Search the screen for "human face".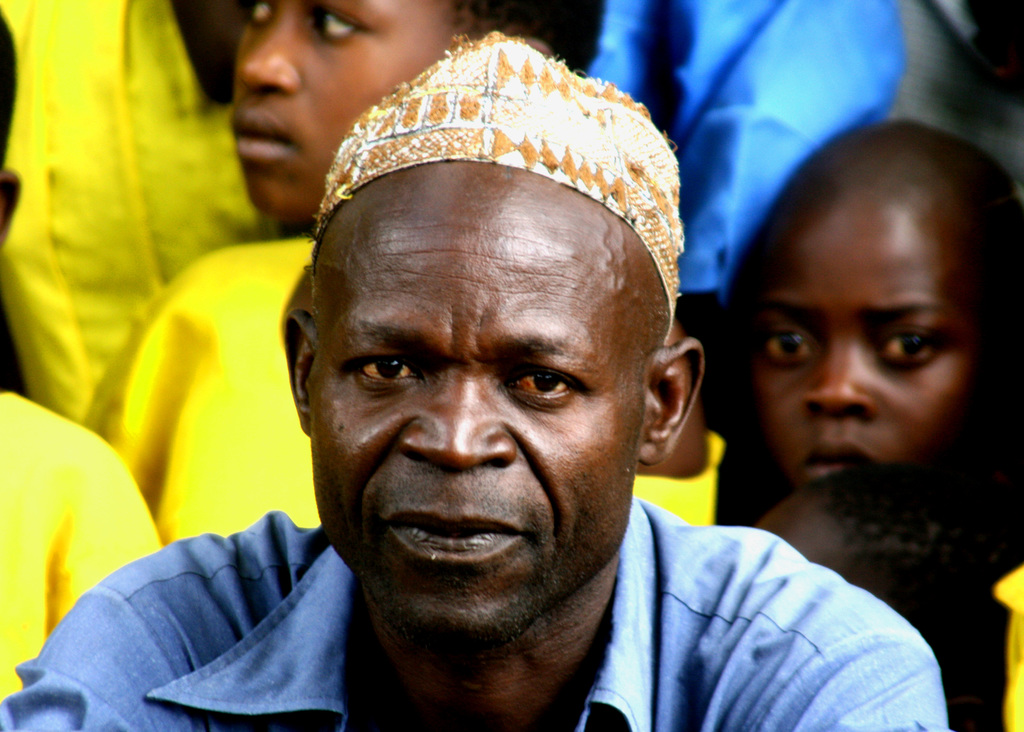
Found at [x1=303, y1=165, x2=660, y2=663].
